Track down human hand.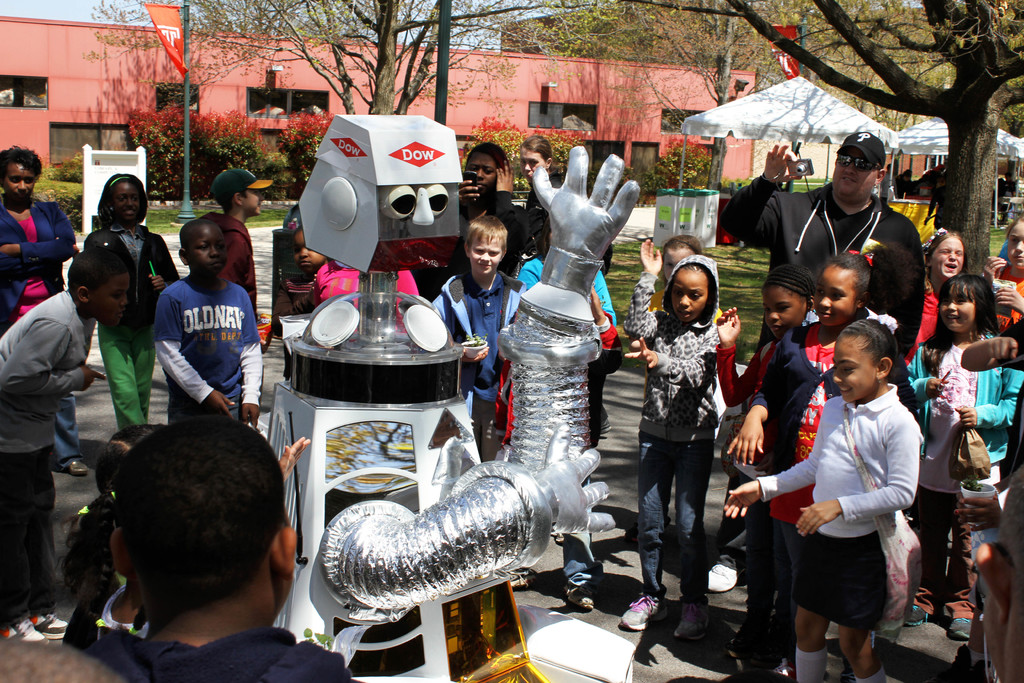
Tracked to rect(201, 394, 238, 423).
